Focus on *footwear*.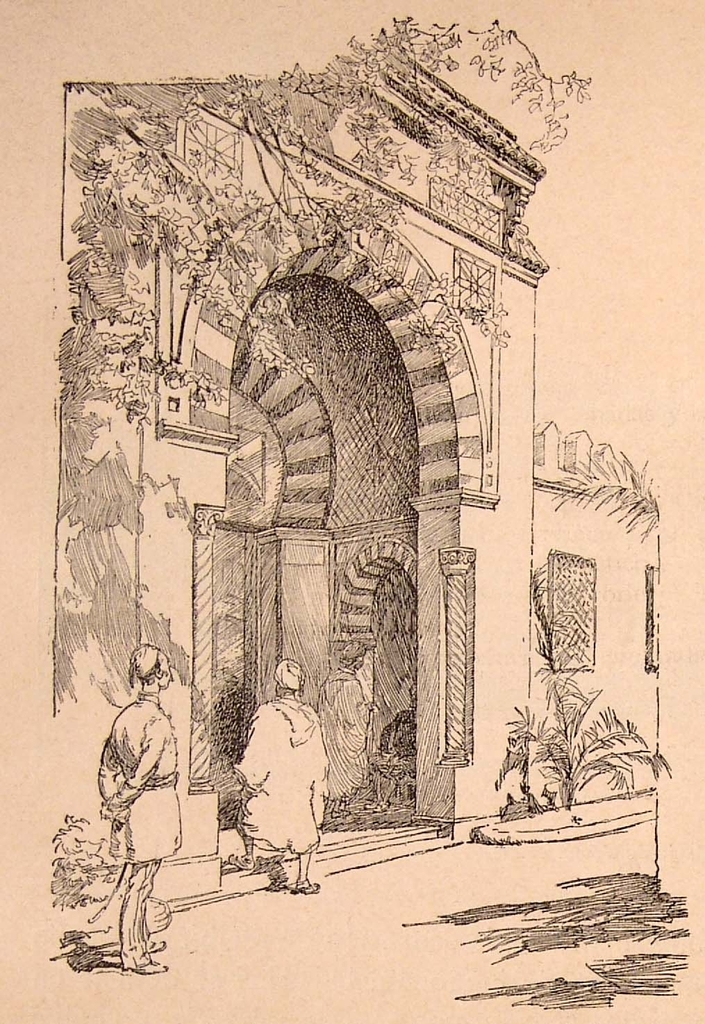
Focused at (147,939,167,950).
